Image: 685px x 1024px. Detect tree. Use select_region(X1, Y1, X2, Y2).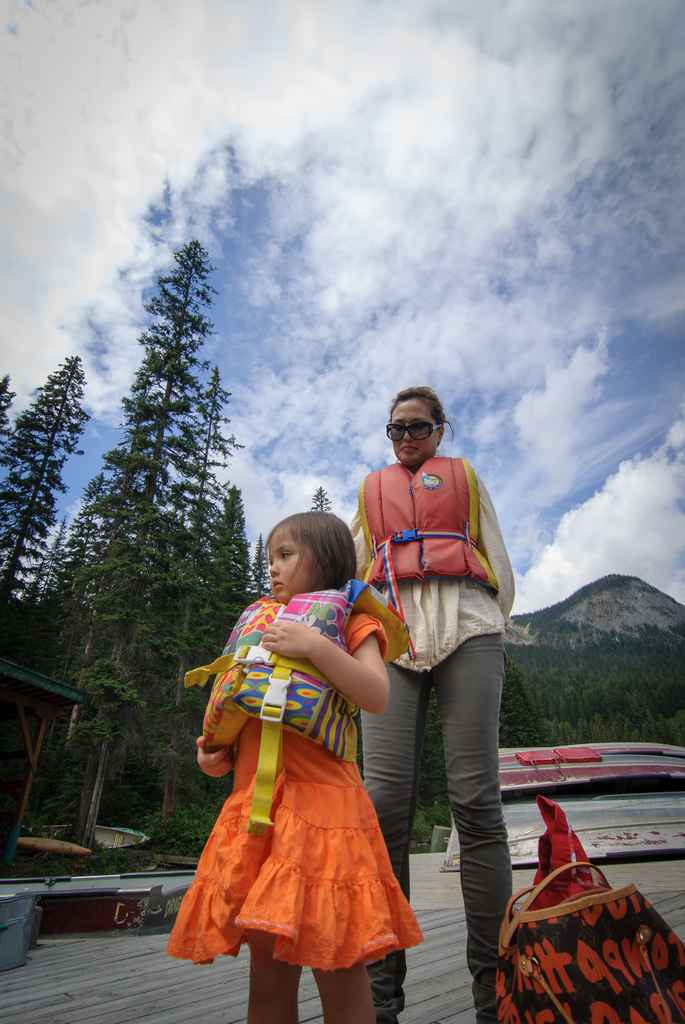
select_region(0, 357, 106, 614).
